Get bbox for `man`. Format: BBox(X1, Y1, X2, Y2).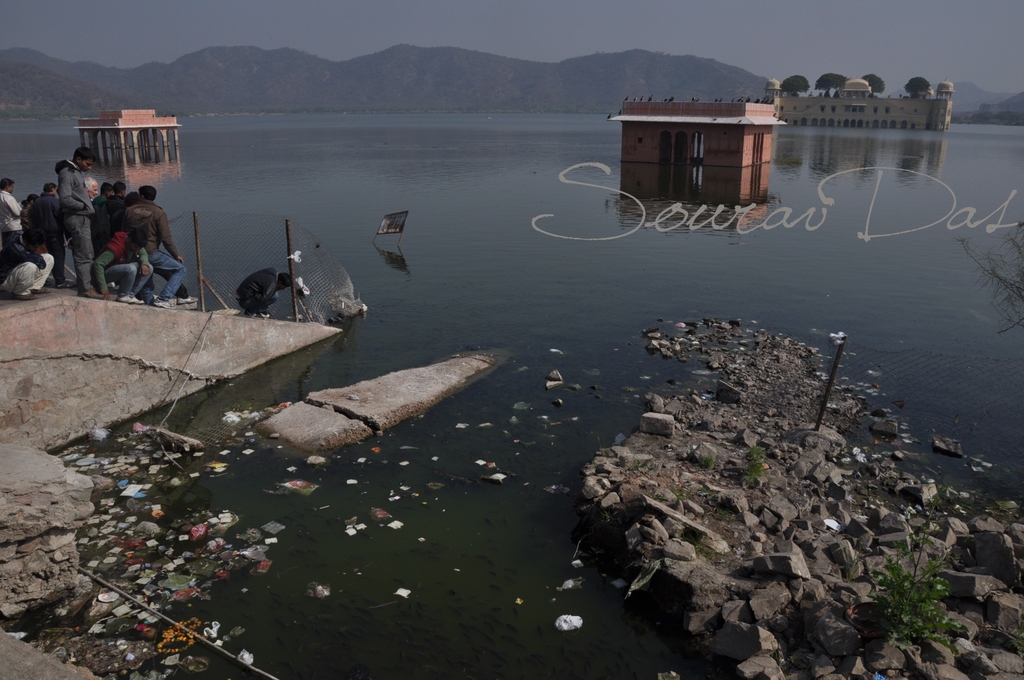
BBox(103, 176, 131, 239).
